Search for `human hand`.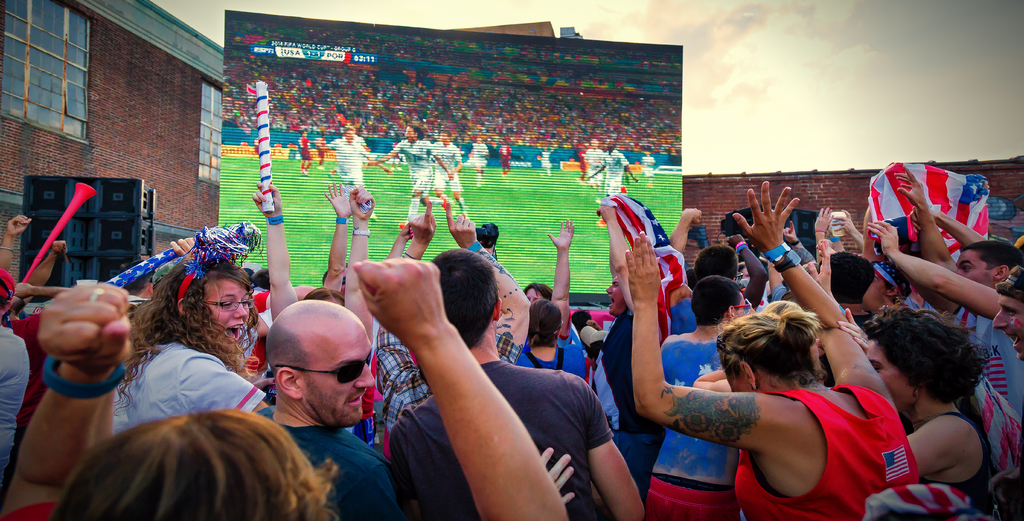
Found at <bbox>169, 236, 199, 267</bbox>.
